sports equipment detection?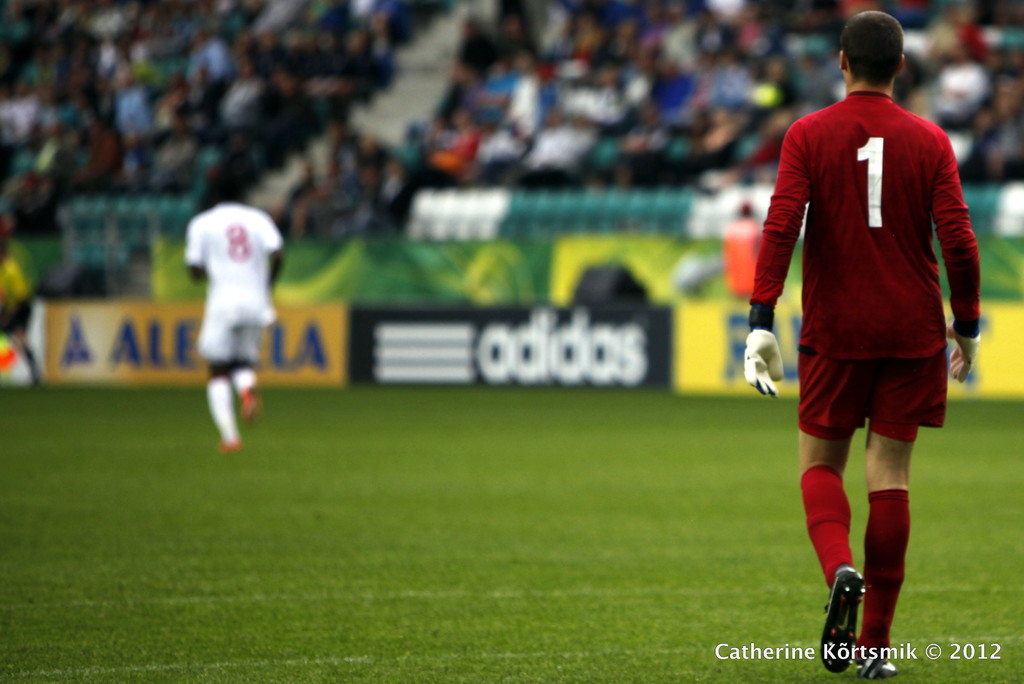
left=820, top=562, right=856, bottom=674
